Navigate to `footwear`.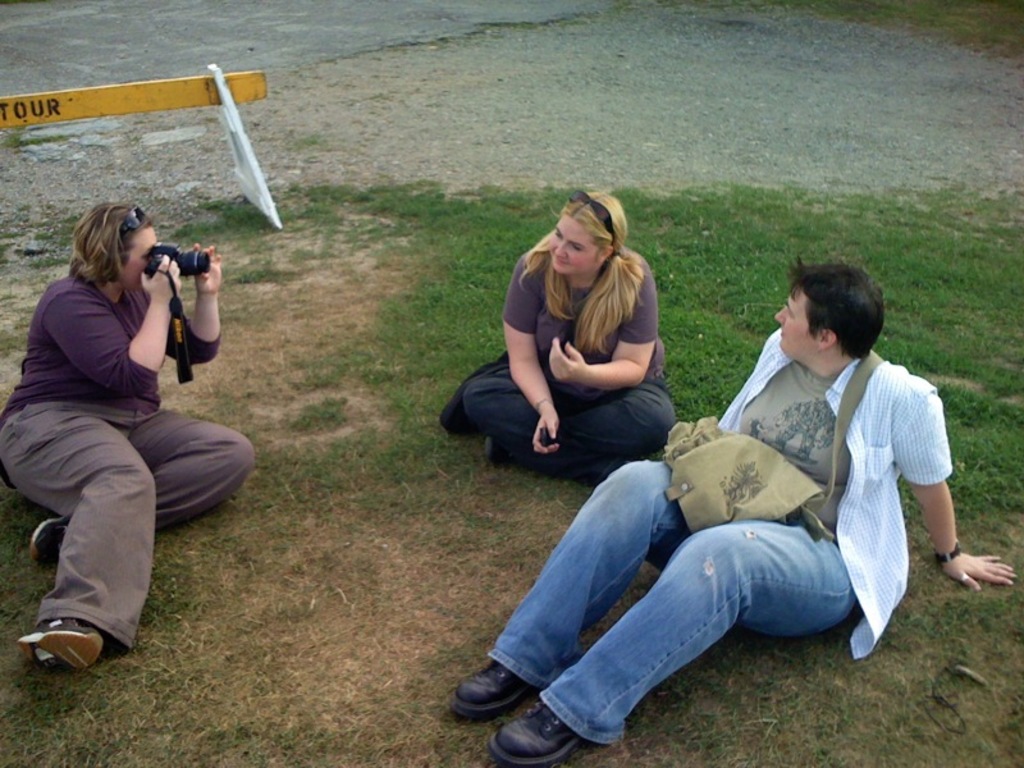
Navigation target: [x1=480, y1=436, x2=503, y2=461].
